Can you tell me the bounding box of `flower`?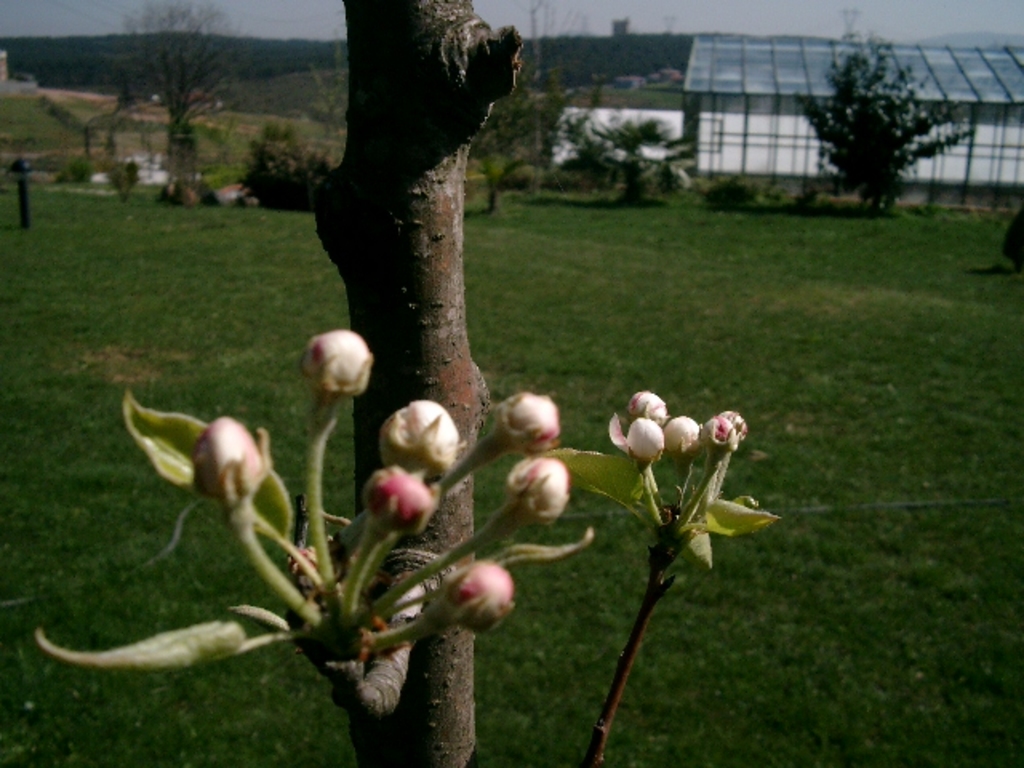
<bbox>629, 384, 670, 421</bbox>.
